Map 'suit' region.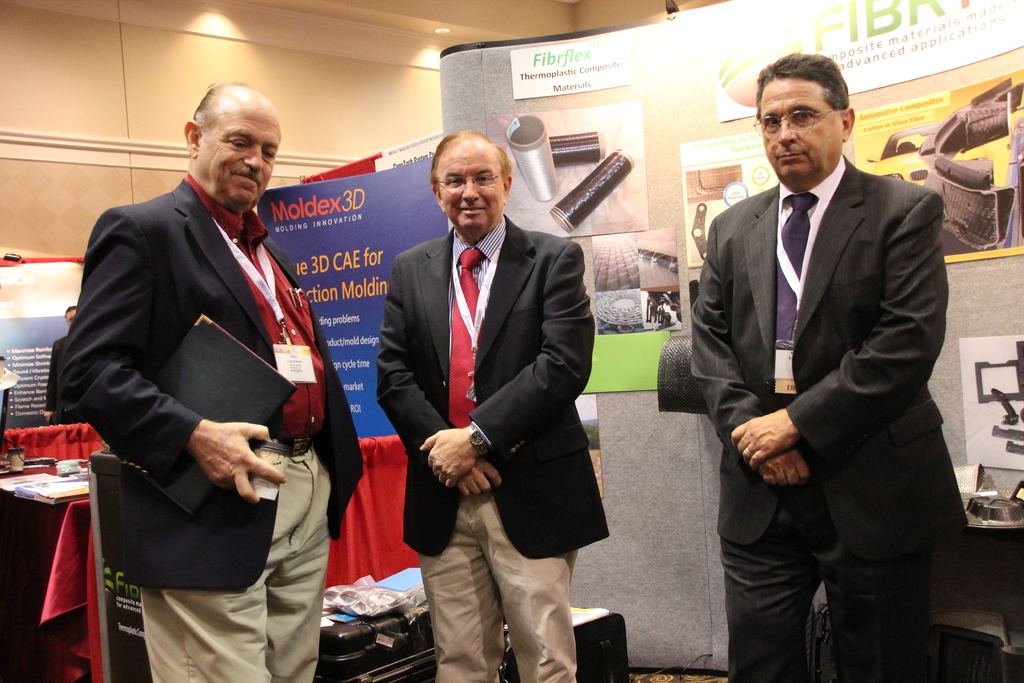
Mapped to region(375, 208, 610, 682).
